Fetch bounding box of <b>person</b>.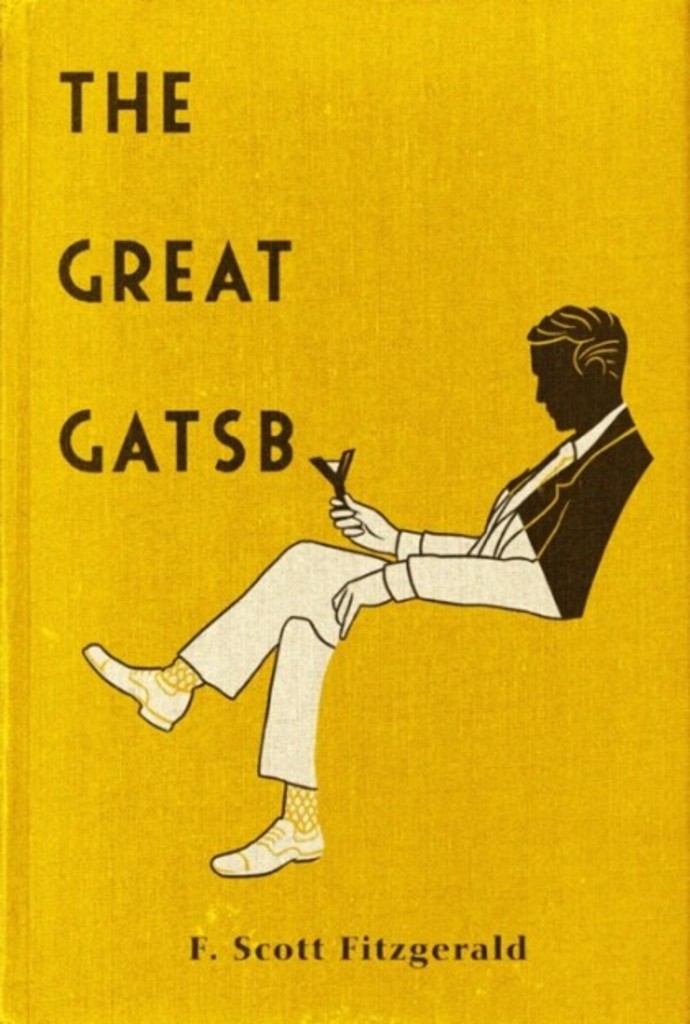
Bbox: {"x1": 66, "y1": 306, "x2": 674, "y2": 886}.
